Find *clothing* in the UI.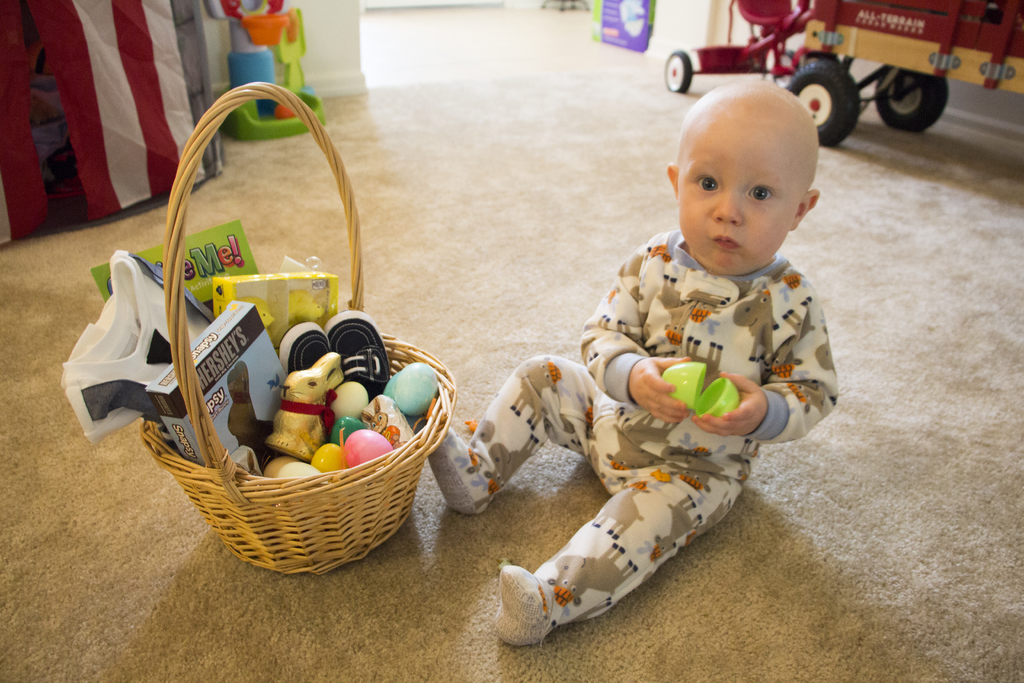
UI element at box=[496, 193, 840, 635].
